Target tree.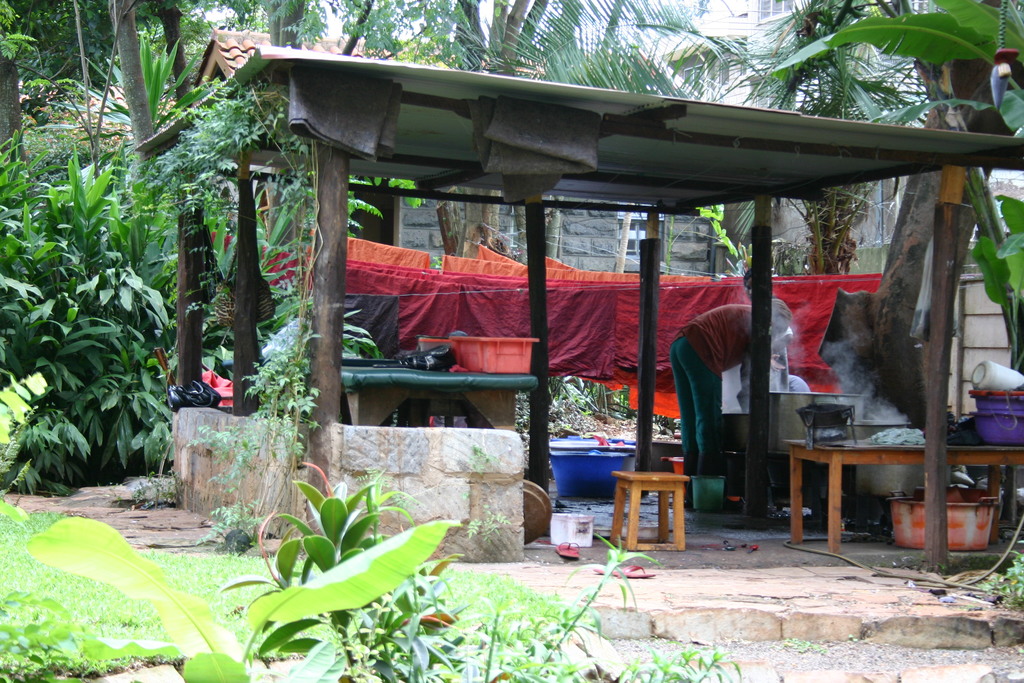
Target region: {"left": 85, "top": 16, "right": 303, "bottom": 470}.
